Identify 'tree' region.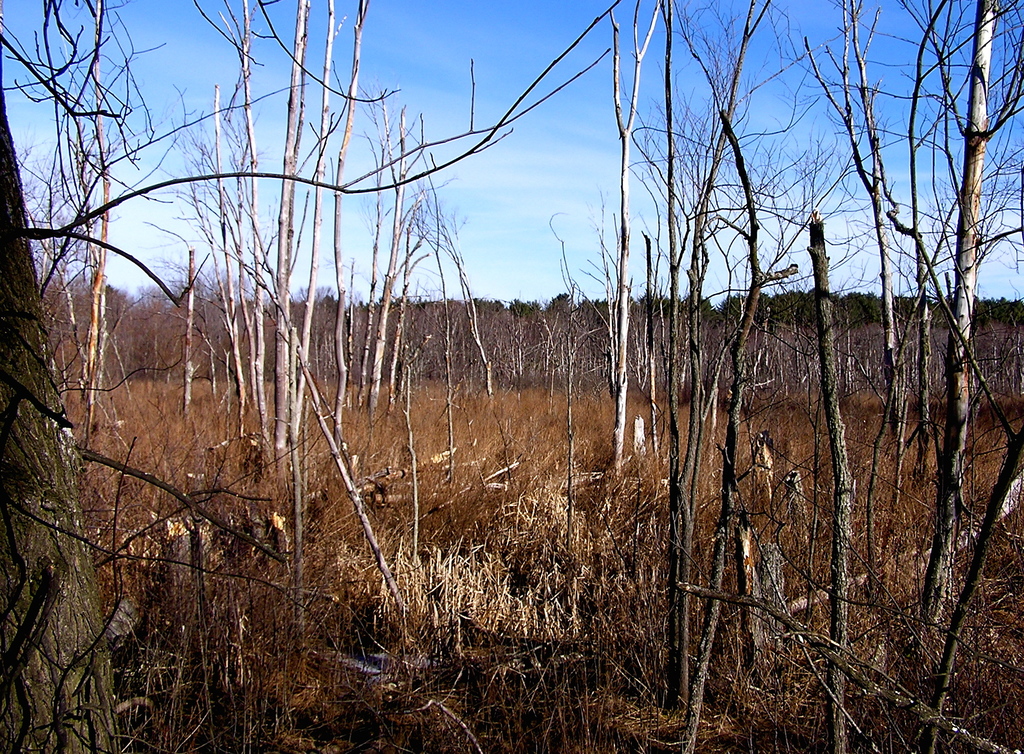
Region: 0, 96, 124, 753.
